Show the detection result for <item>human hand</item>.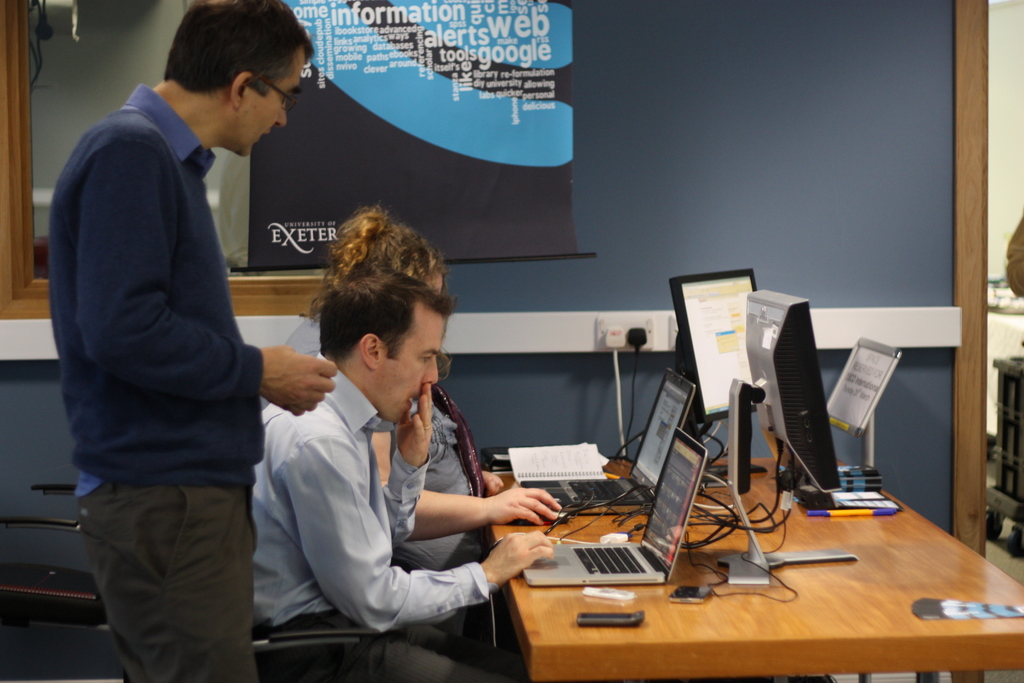
479:529:557:589.
